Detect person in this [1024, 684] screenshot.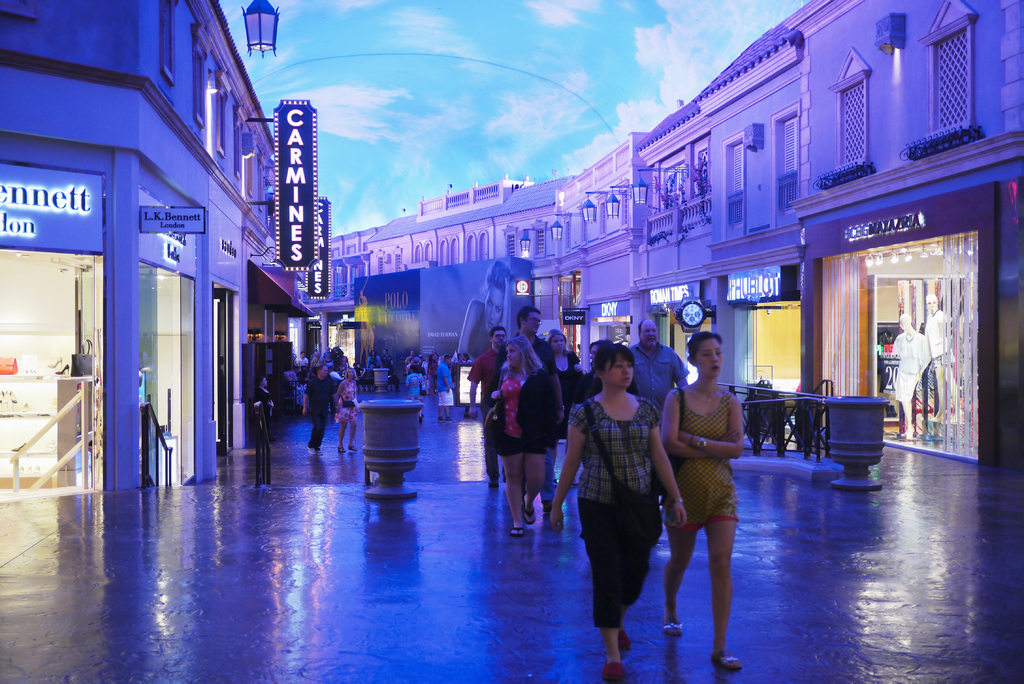
Detection: region(356, 291, 368, 311).
